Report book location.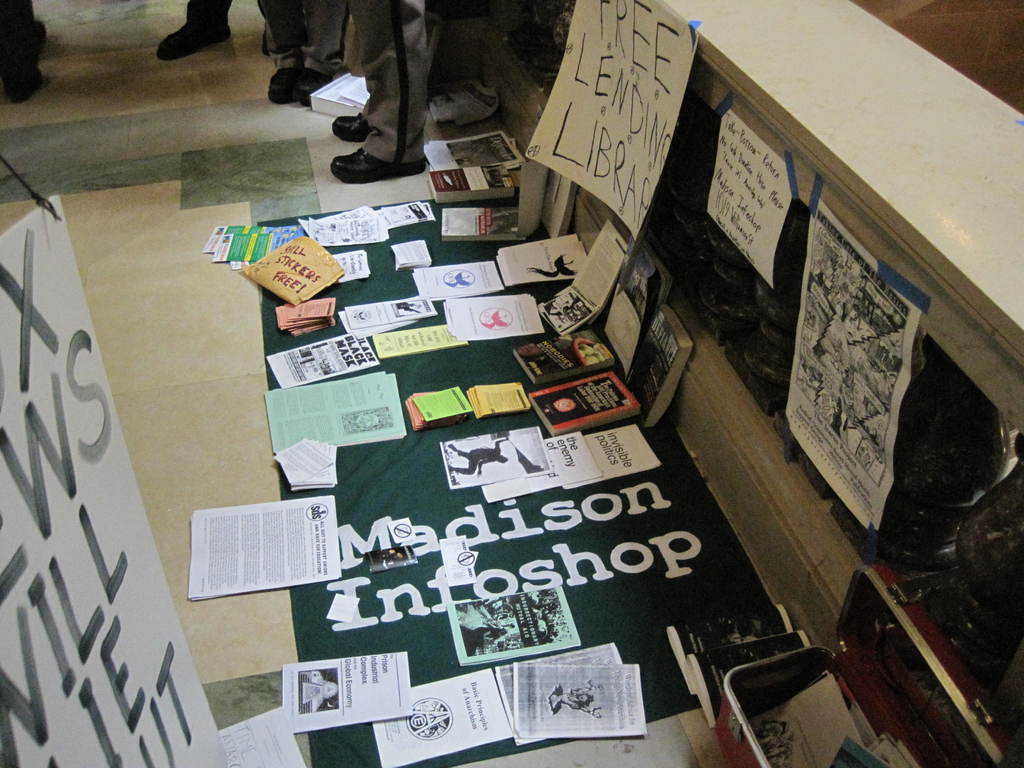
Report: 301,65,381,117.
